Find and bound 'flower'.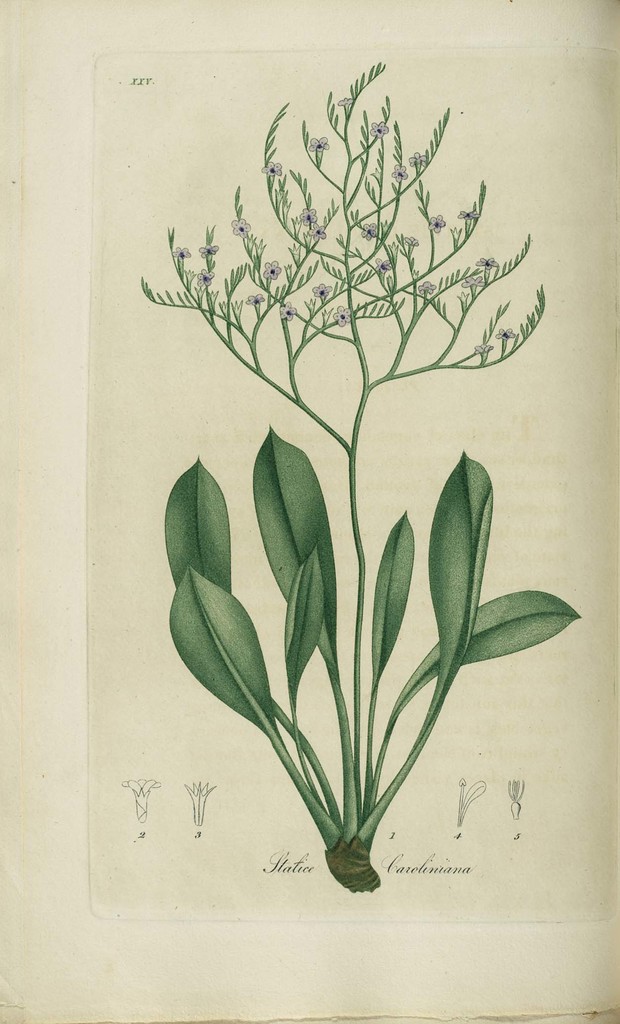
Bound: detection(339, 95, 354, 104).
